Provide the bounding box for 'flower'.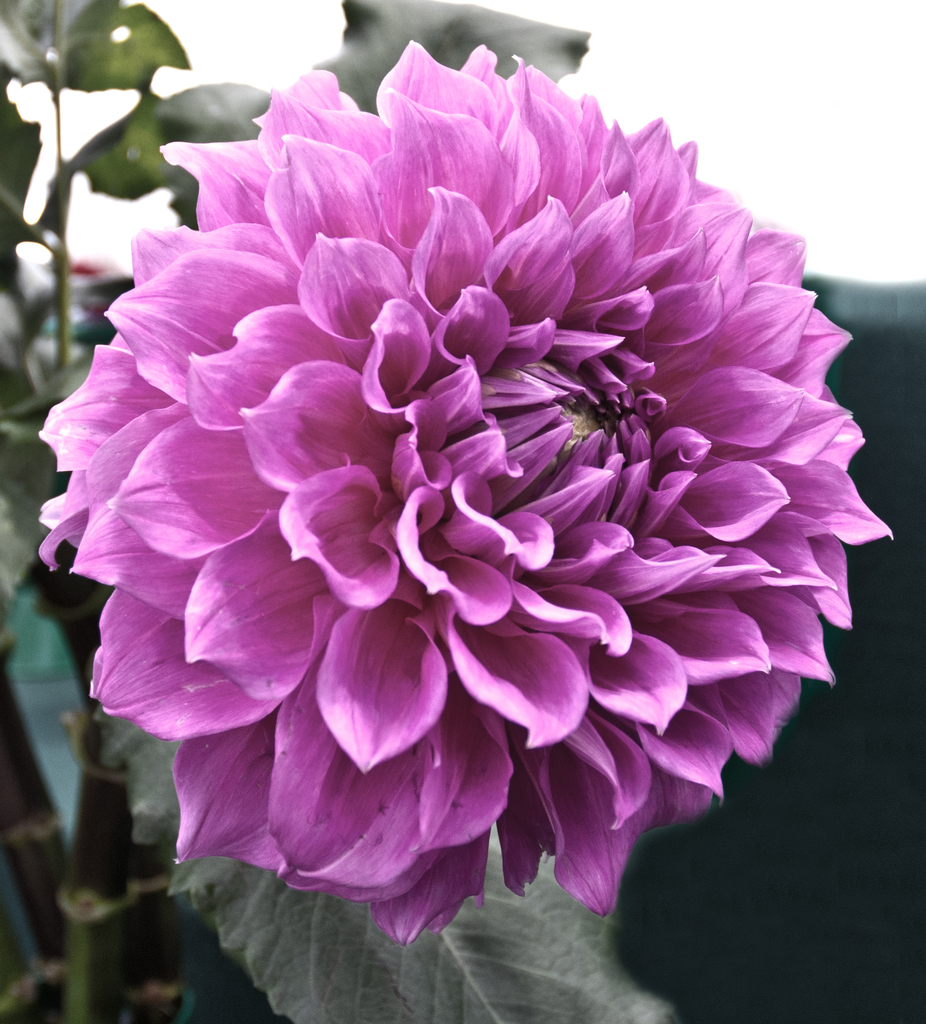
{"left": 26, "top": 34, "right": 900, "bottom": 961}.
